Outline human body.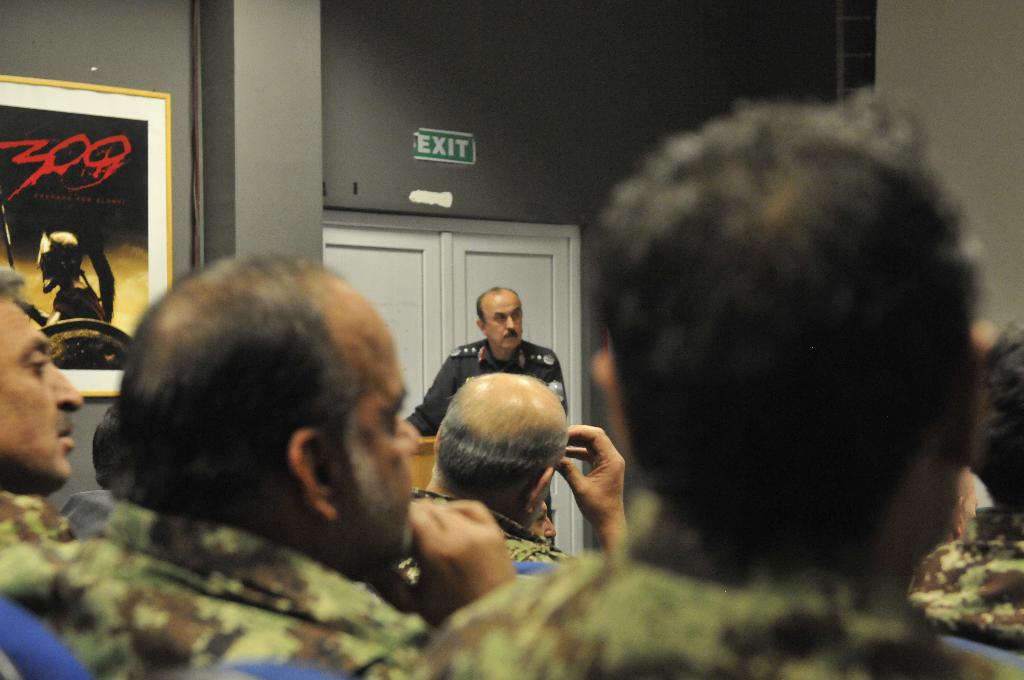
Outline: 0, 494, 516, 679.
